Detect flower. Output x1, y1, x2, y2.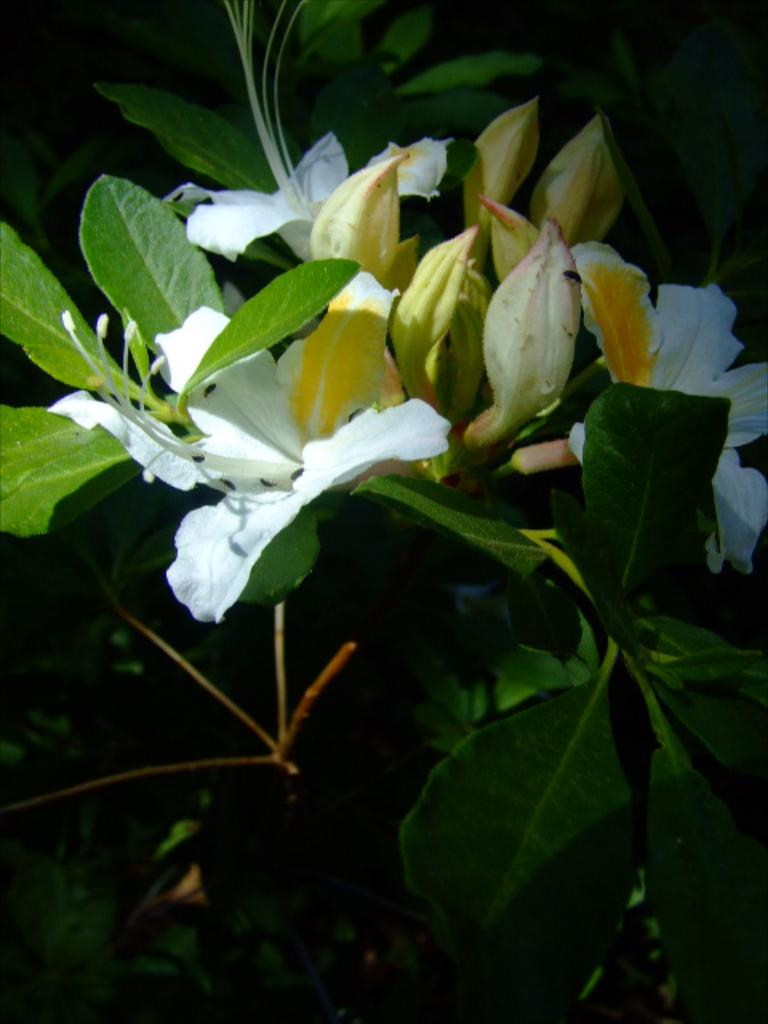
389, 229, 475, 421.
